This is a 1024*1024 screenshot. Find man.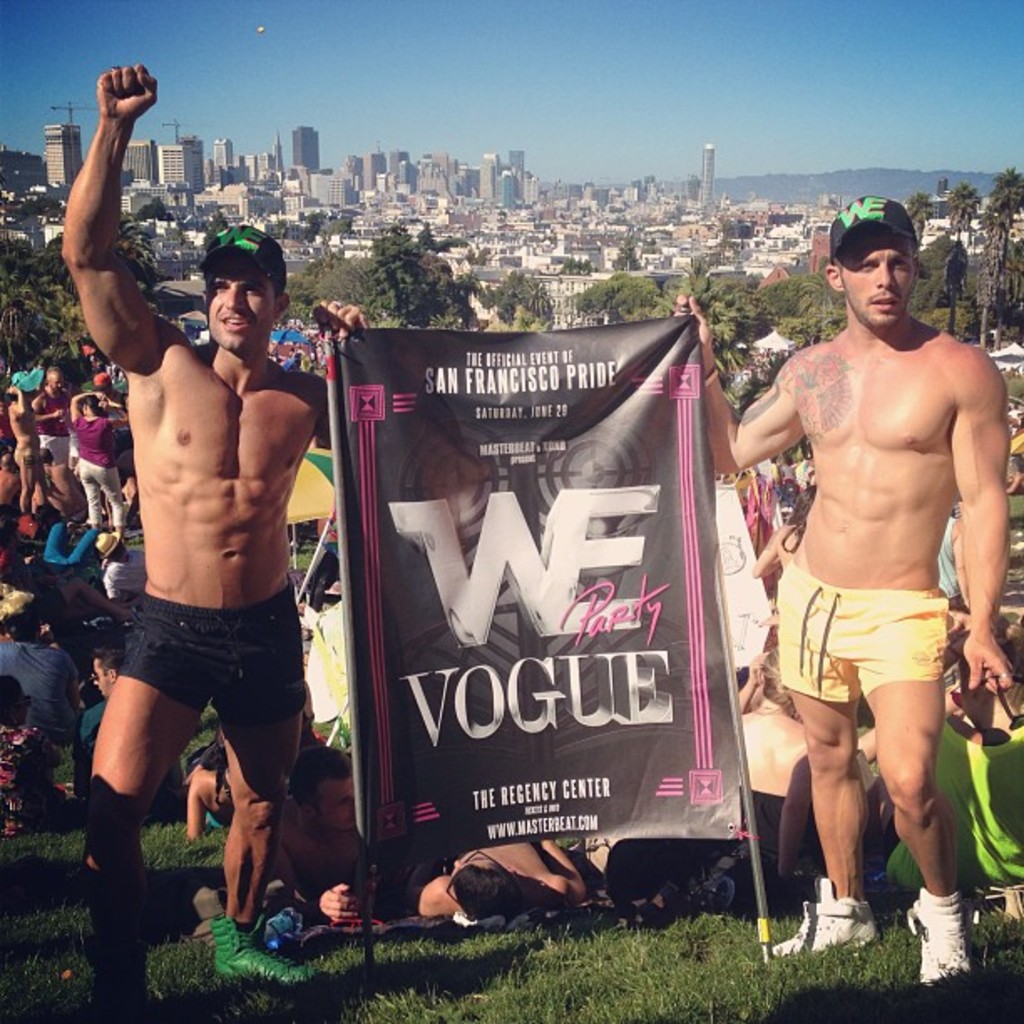
Bounding box: x1=0, y1=614, x2=79, y2=738.
